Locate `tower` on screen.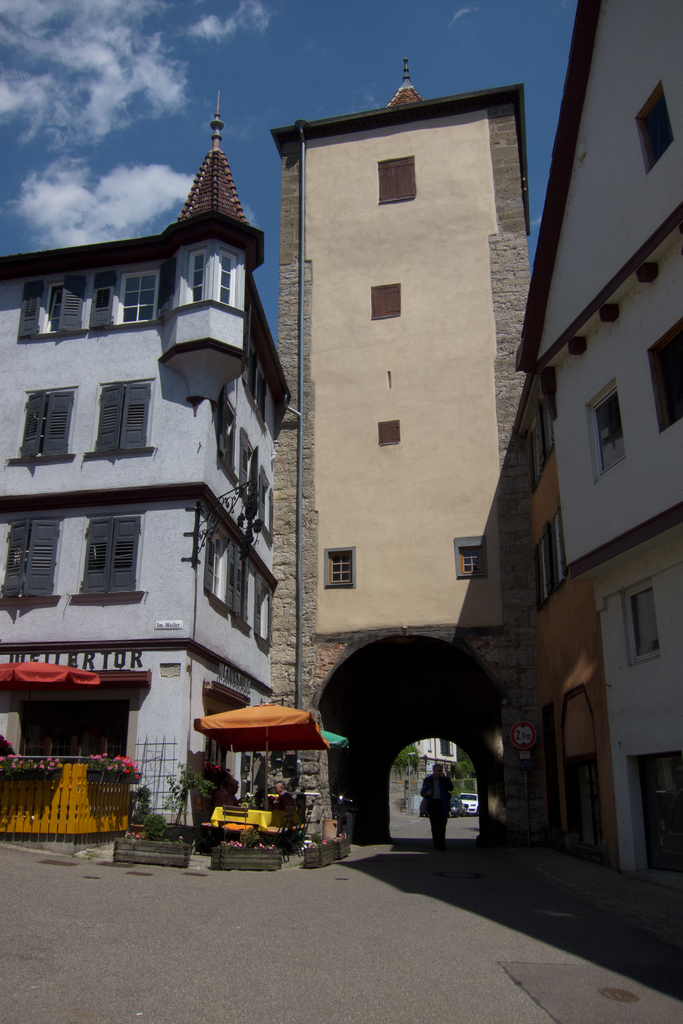
On screen at region(159, 90, 261, 400).
